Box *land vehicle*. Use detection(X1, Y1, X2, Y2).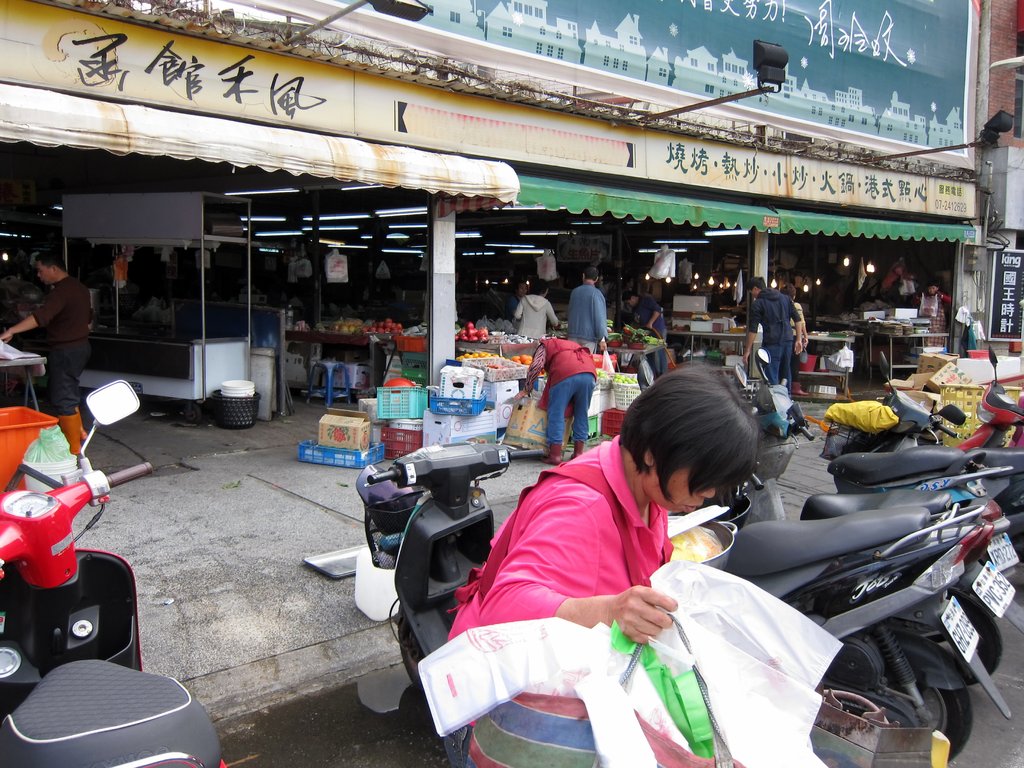
detection(353, 441, 545, 689).
